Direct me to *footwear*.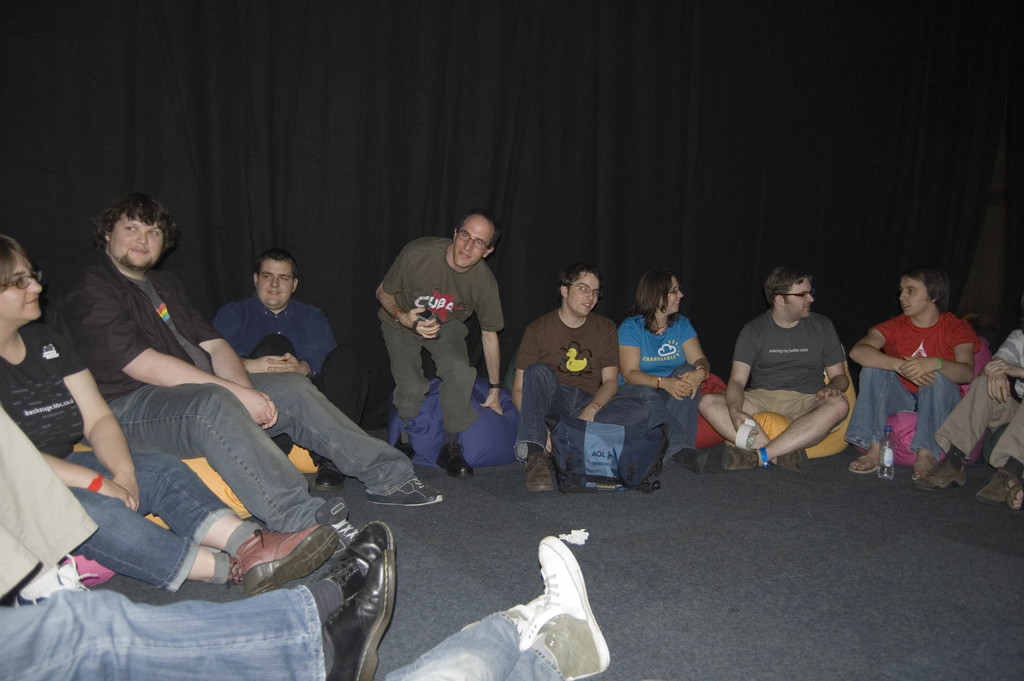
Direction: (left=850, top=457, right=881, bottom=475).
